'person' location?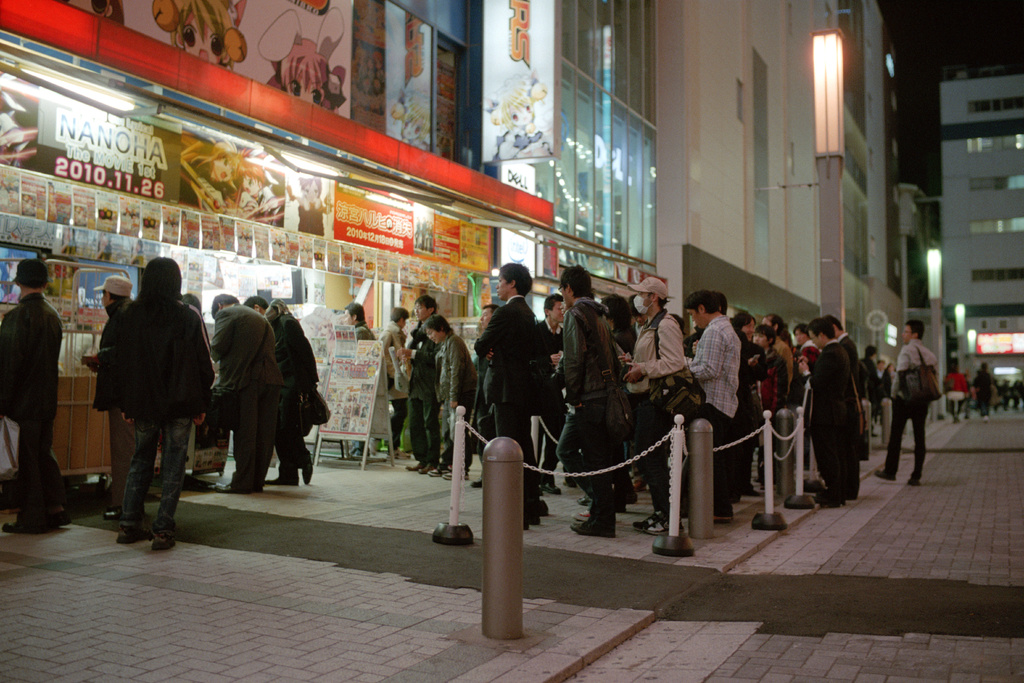
detection(550, 261, 630, 524)
